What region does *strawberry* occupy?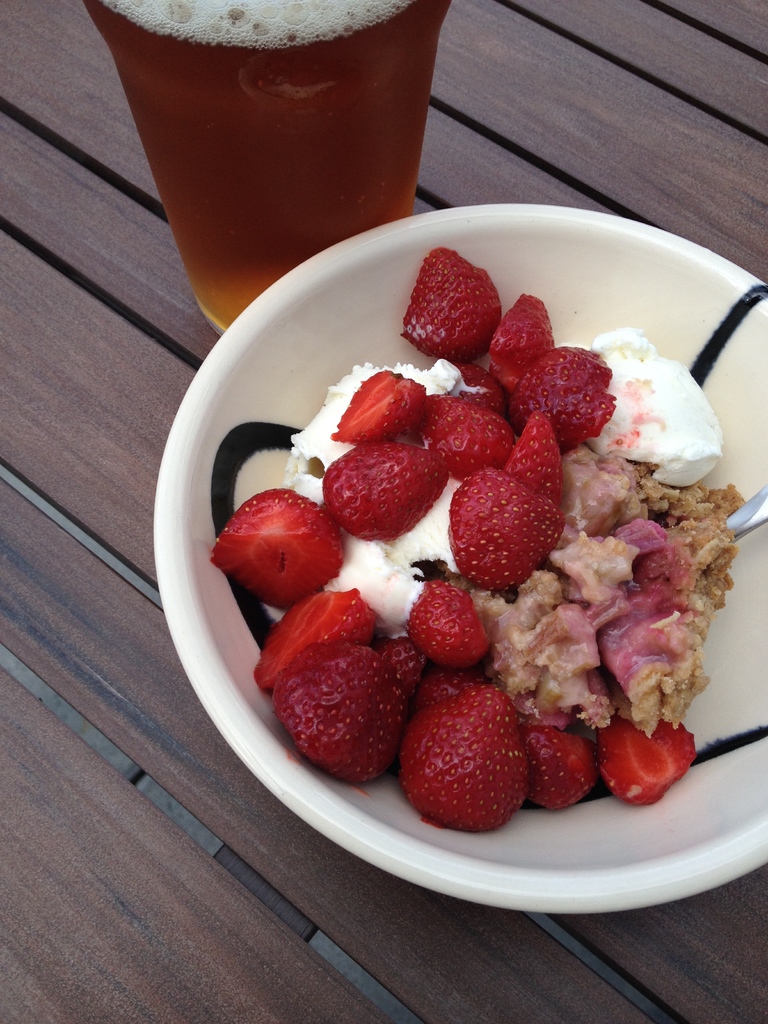
region(271, 646, 408, 784).
